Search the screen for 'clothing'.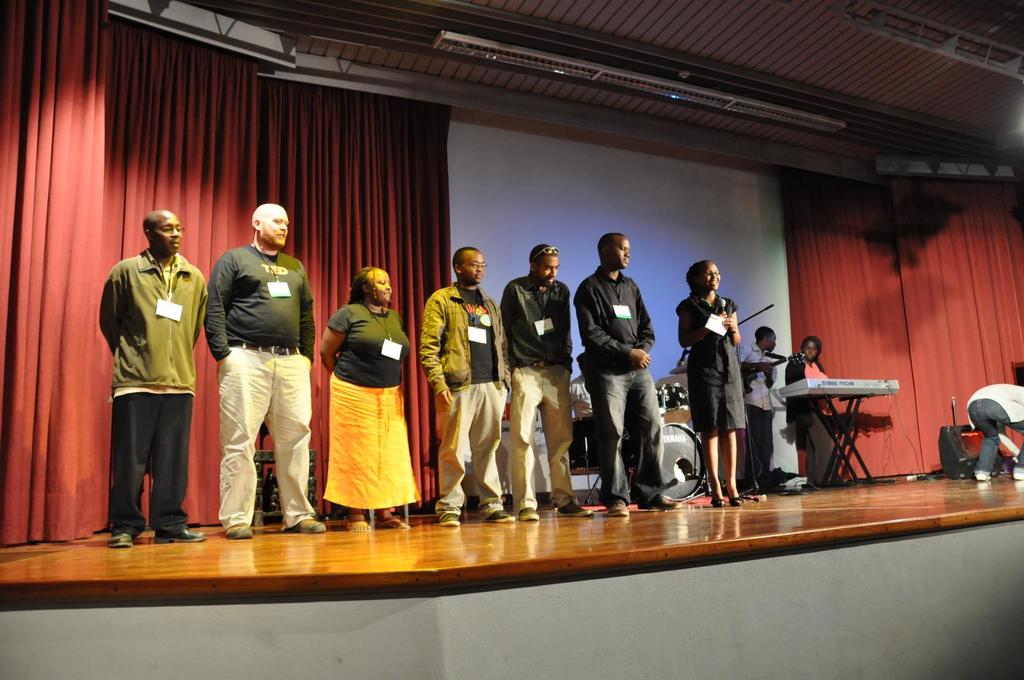
Found at <bbox>201, 251, 317, 534</bbox>.
